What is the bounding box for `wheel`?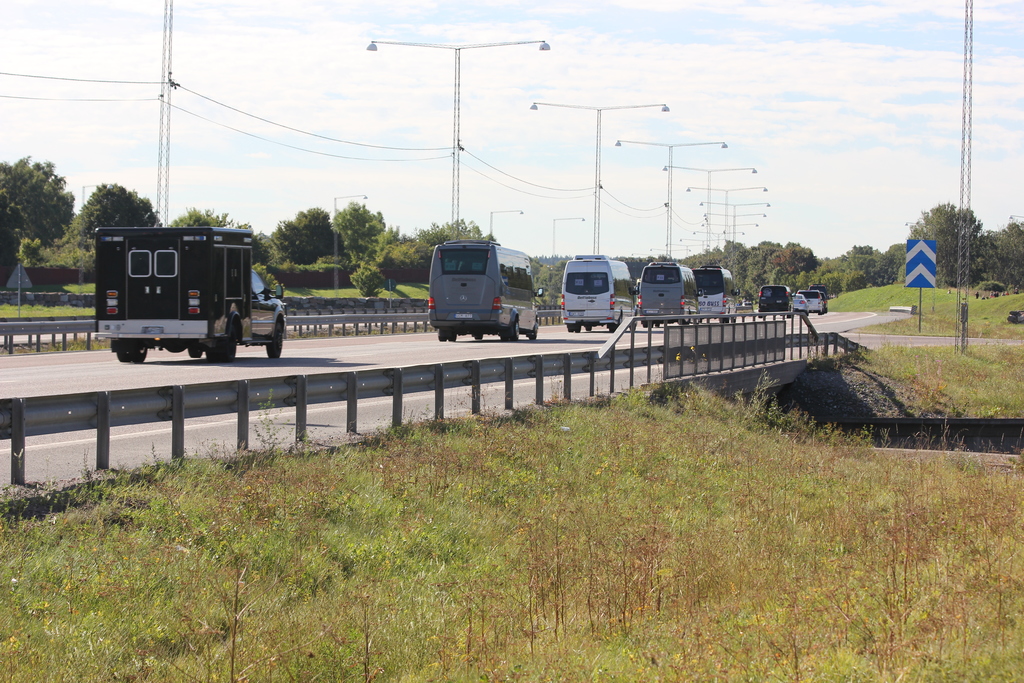
x1=817, y1=311, x2=824, y2=315.
